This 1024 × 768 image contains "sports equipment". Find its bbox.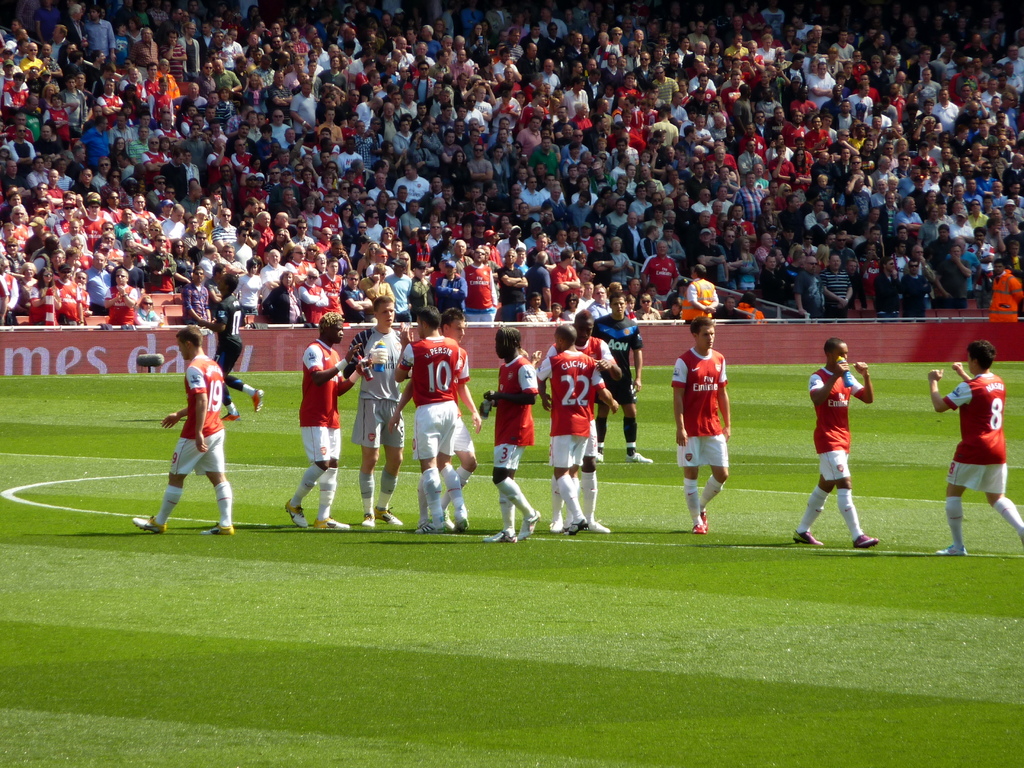
(x1=374, y1=506, x2=403, y2=525).
